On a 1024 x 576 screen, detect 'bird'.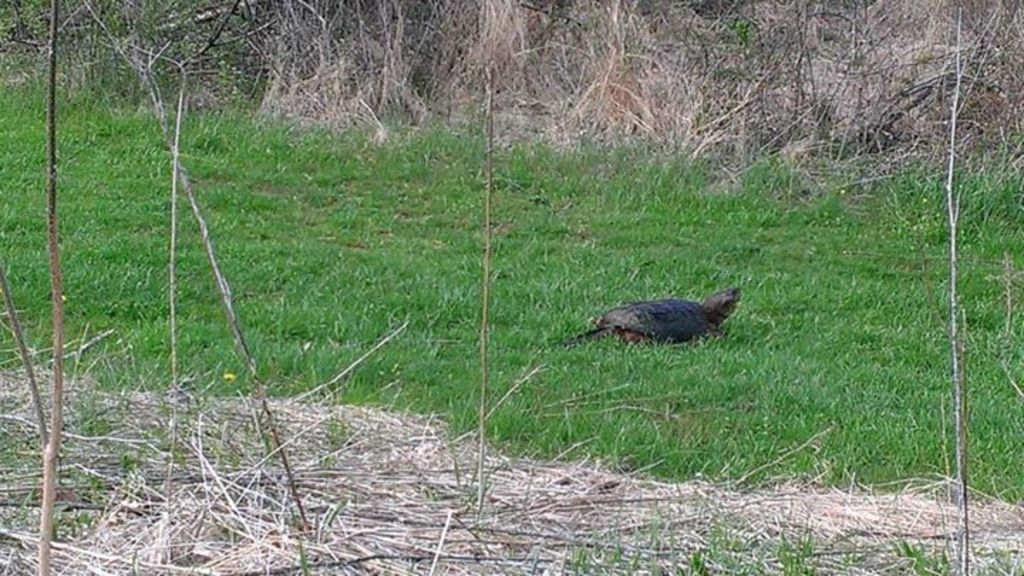
(x1=567, y1=283, x2=732, y2=360).
